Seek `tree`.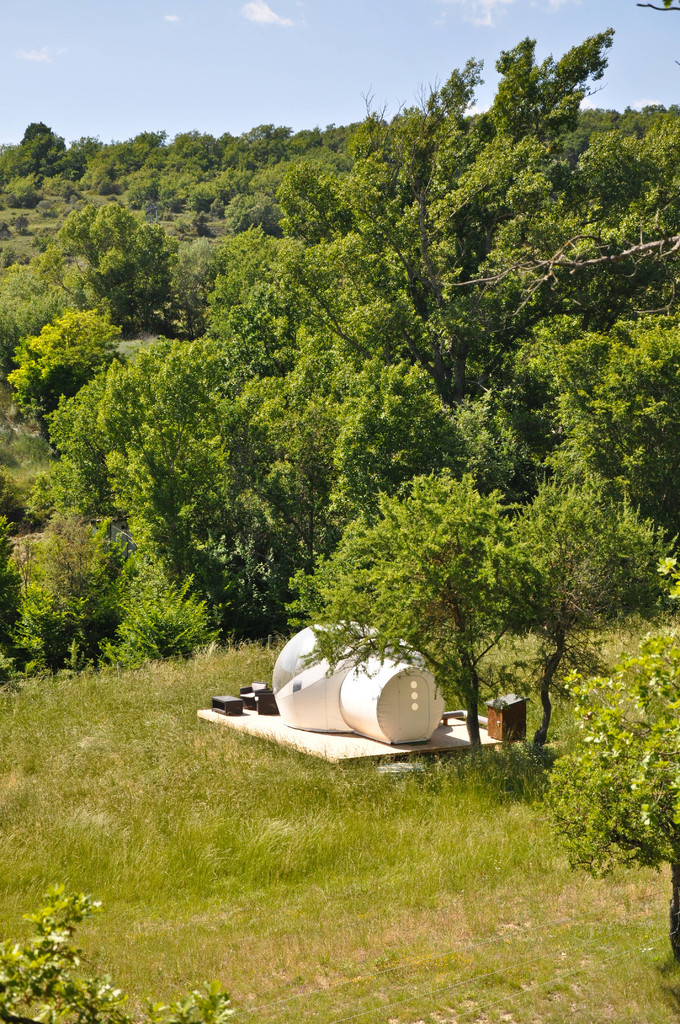
546:632:679:959.
